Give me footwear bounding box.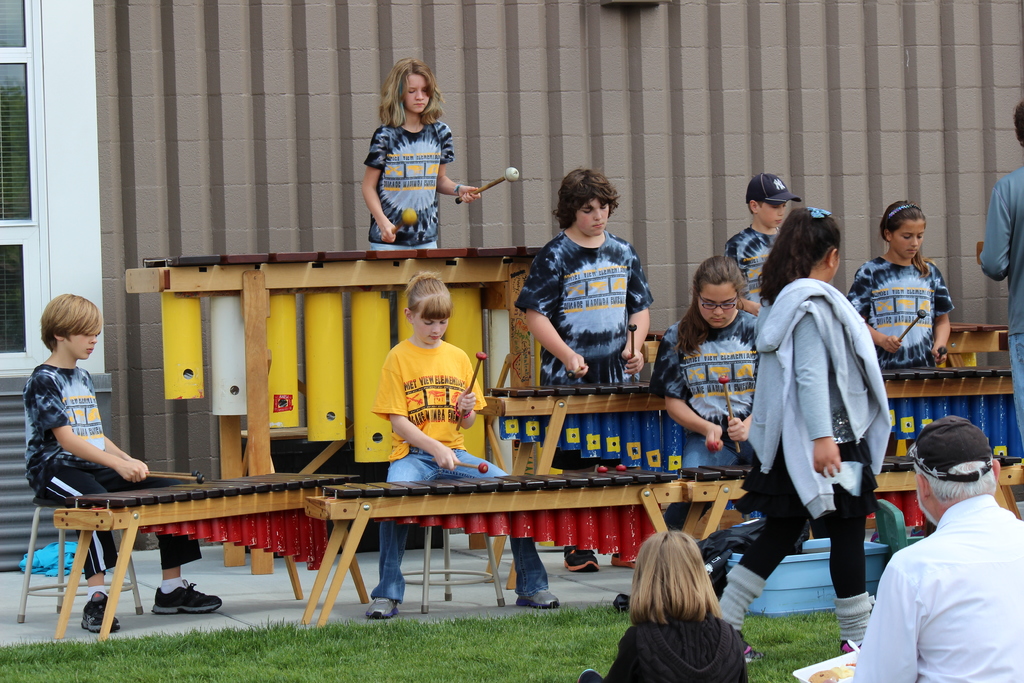
bbox=[740, 634, 769, 668].
